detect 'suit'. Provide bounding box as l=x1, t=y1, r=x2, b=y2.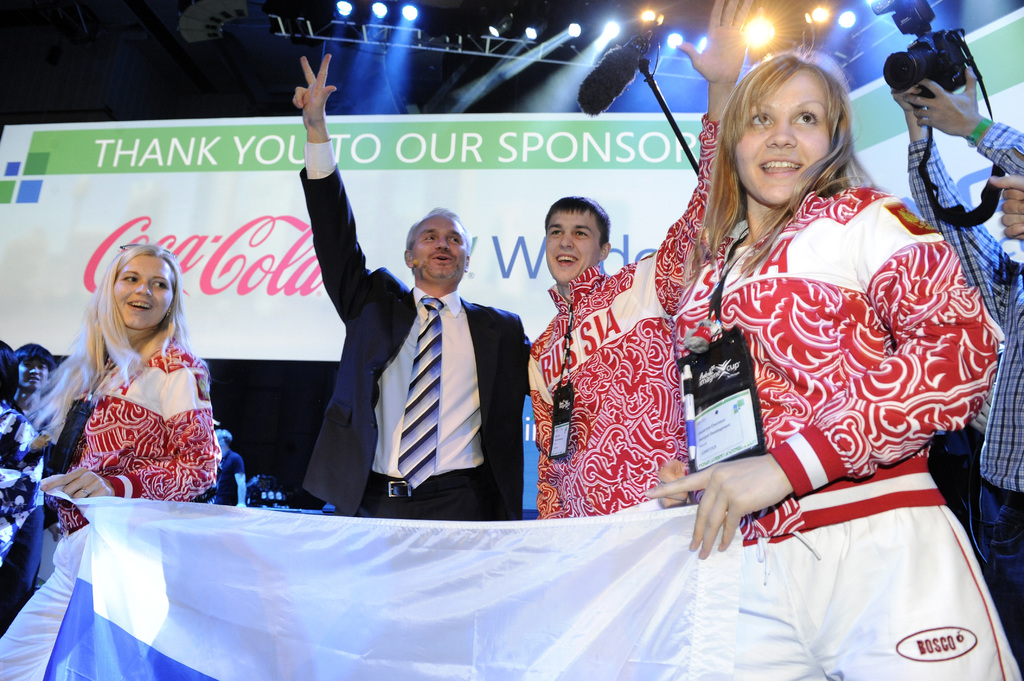
l=296, t=138, r=532, b=520.
